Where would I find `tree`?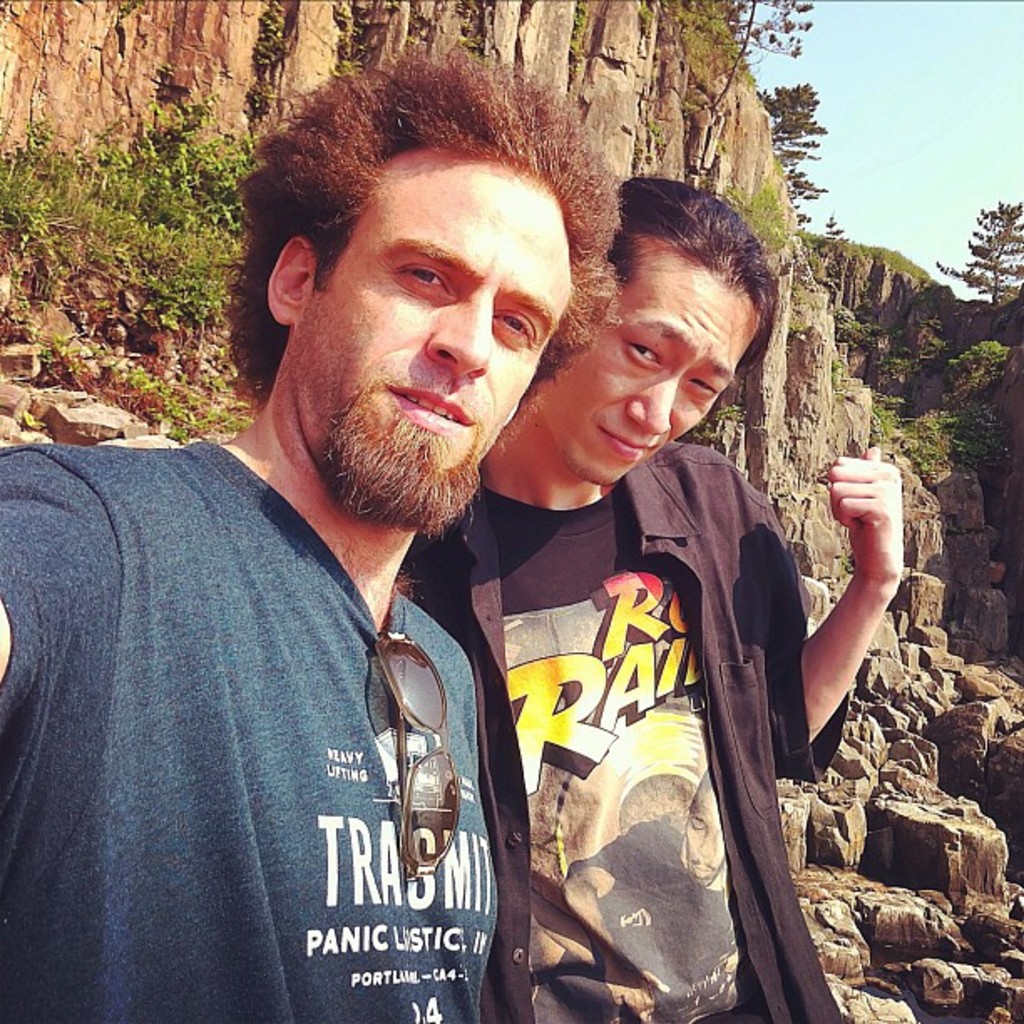
At bbox(756, 80, 833, 159).
